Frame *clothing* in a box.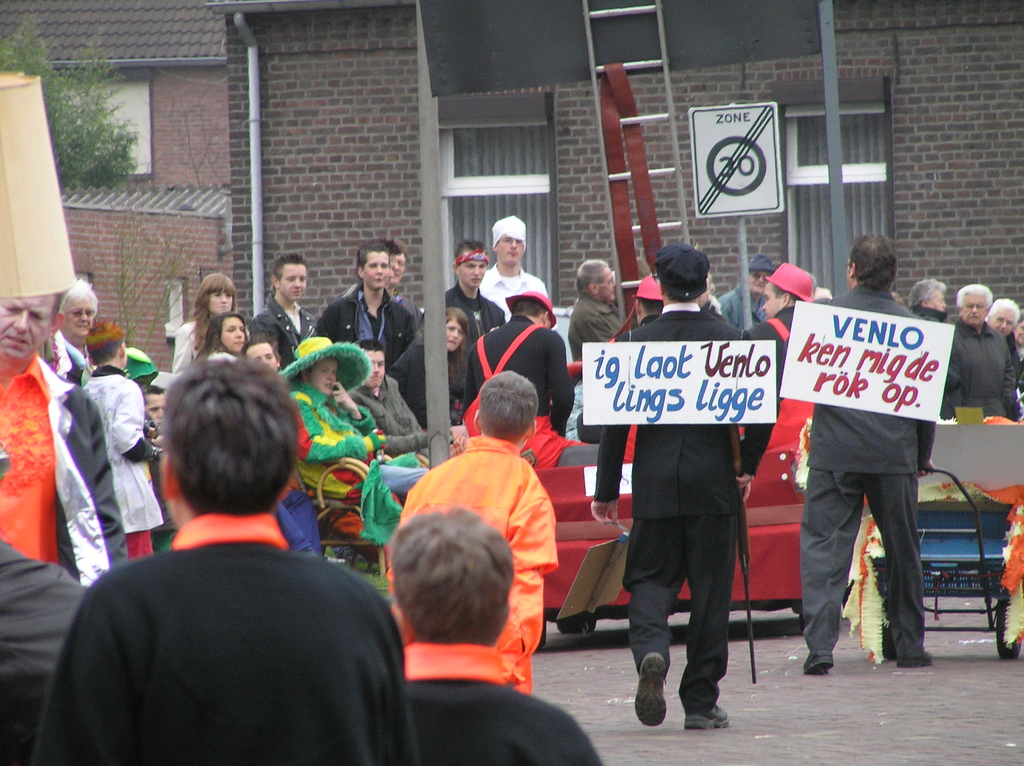
{"left": 911, "top": 307, "right": 966, "bottom": 412}.
